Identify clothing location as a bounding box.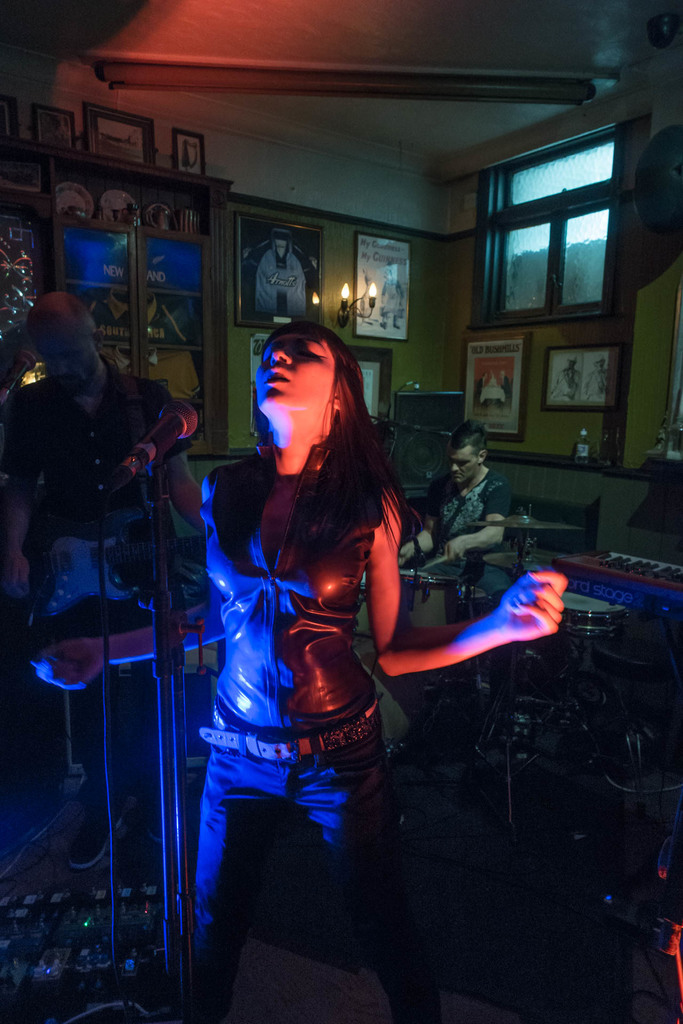
box(428, 470, 510, 552).
